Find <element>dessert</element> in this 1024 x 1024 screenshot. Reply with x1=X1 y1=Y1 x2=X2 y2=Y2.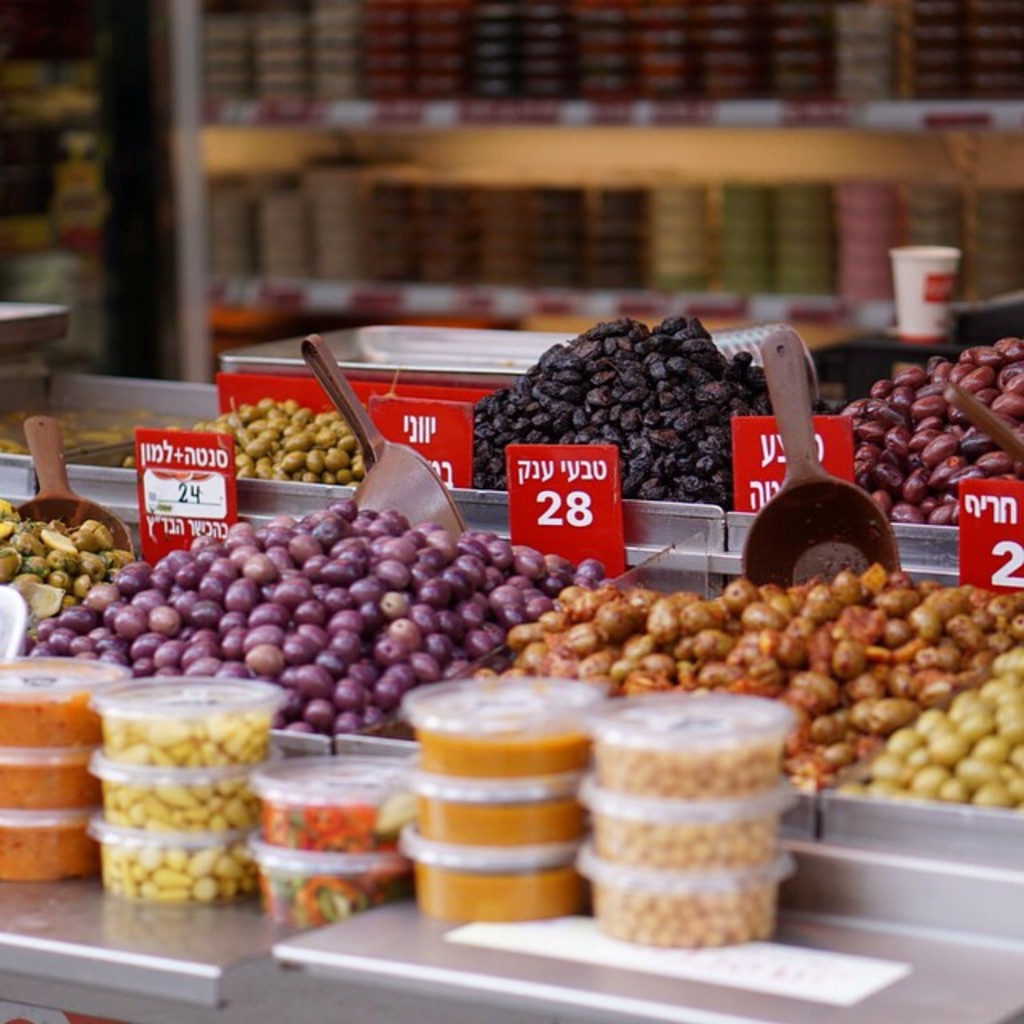
x1=109 y1=696 x2=269 y2=771.
